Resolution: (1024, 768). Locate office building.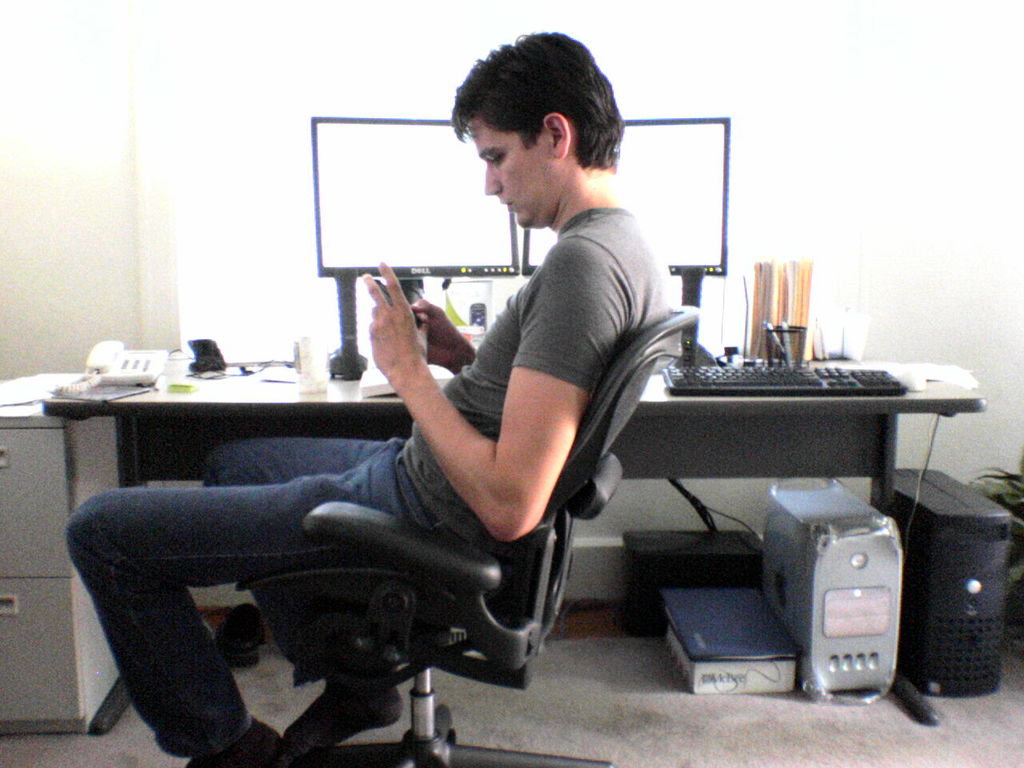
l=0, t=18, r=1023, b=764.
